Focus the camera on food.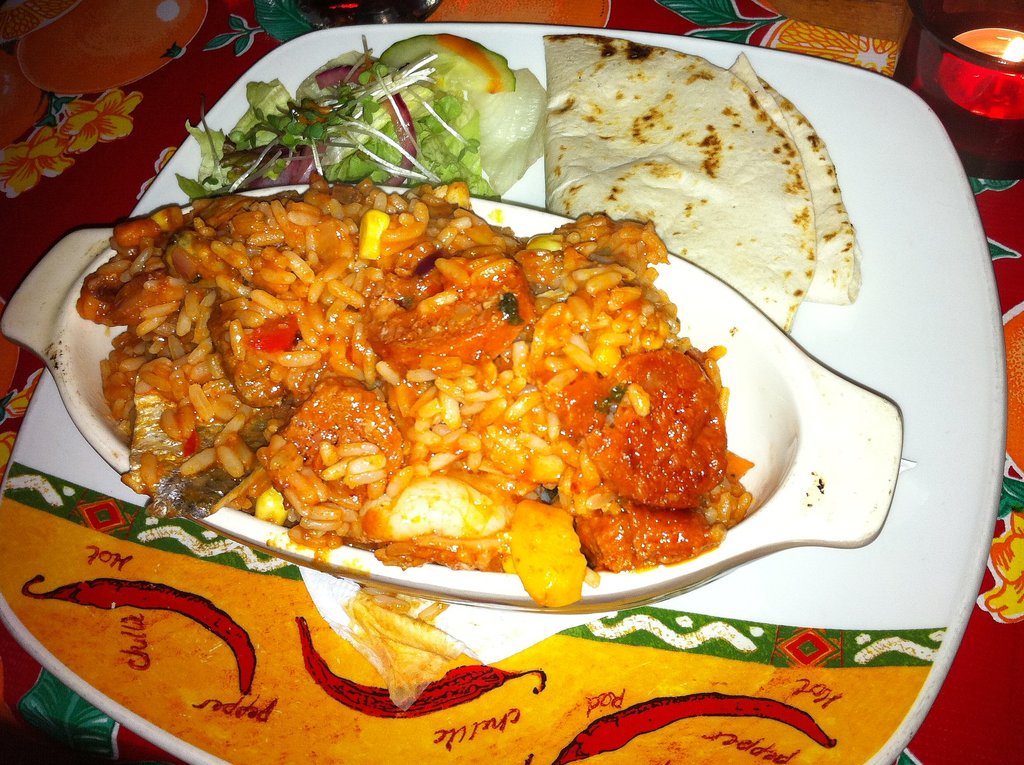
Focus region: [173, 34, 549, 202].
